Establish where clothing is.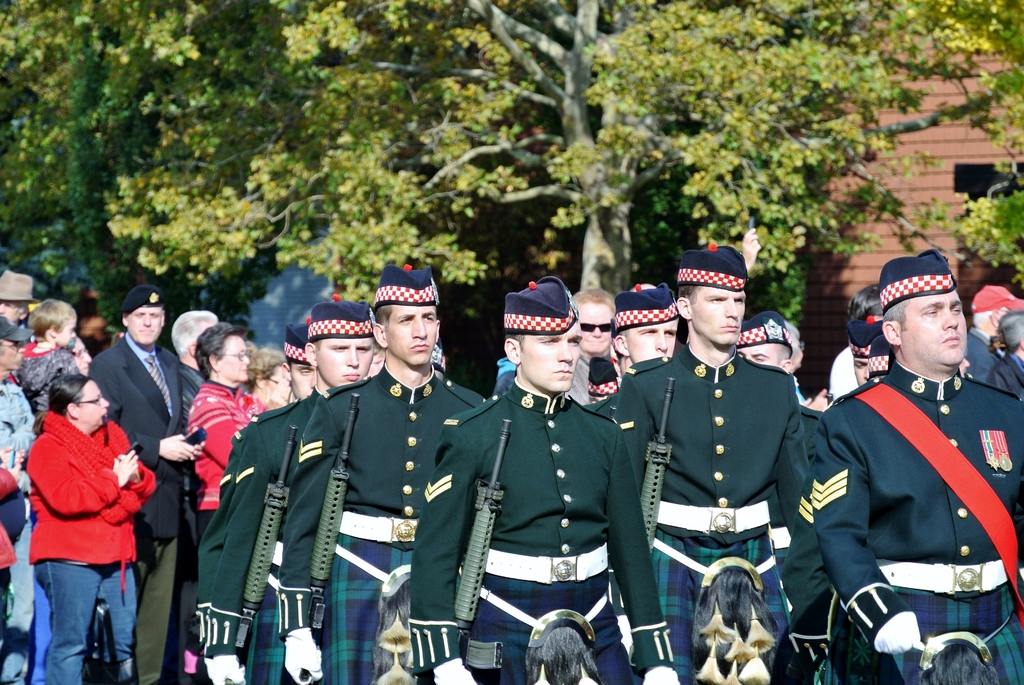
Established at 612,342,814,684.
